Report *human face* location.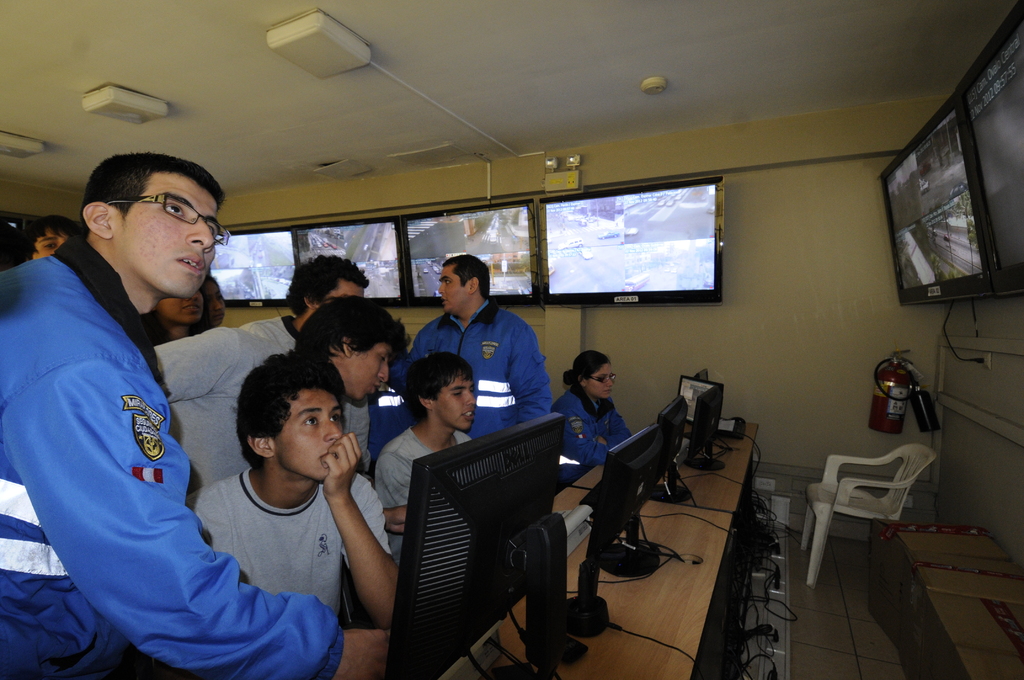
Report: bbox=[198, 285, 227, 329].
